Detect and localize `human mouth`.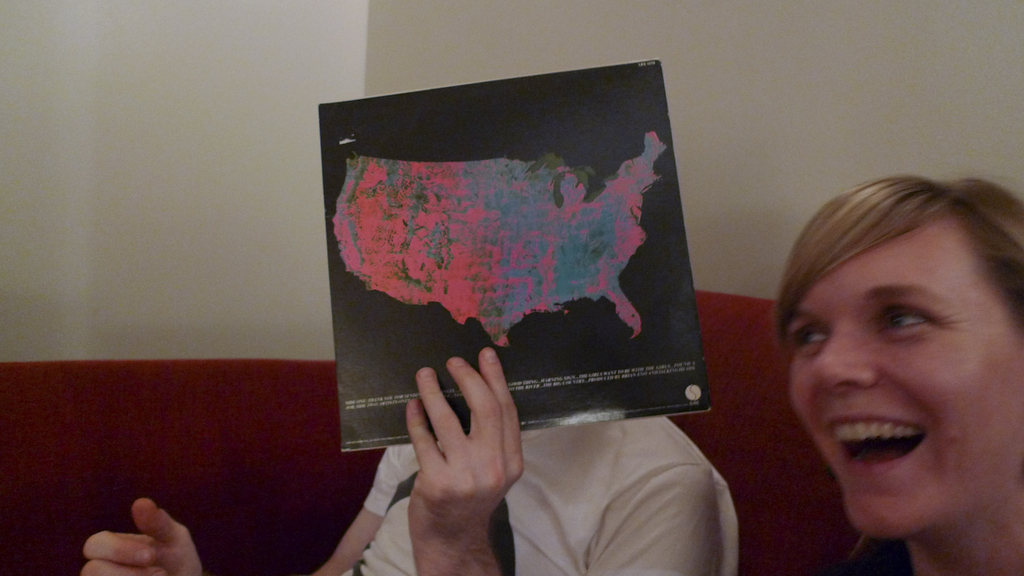
Localized at (828, 412, 923, 476).
